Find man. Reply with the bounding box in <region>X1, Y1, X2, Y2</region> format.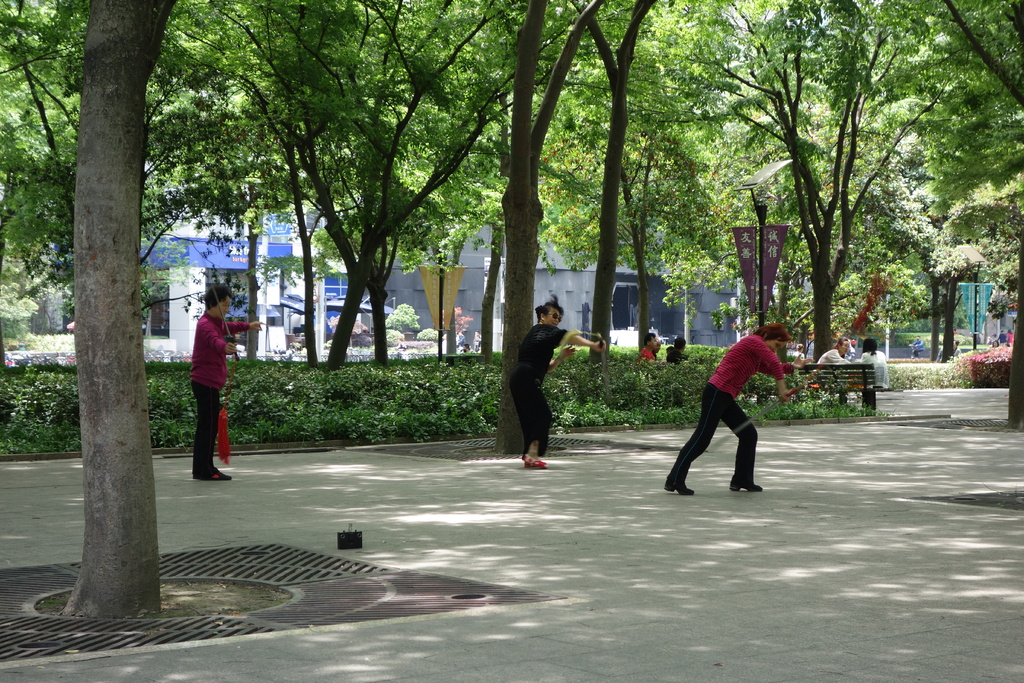
<region>511, 302, 601, 473</region>.
